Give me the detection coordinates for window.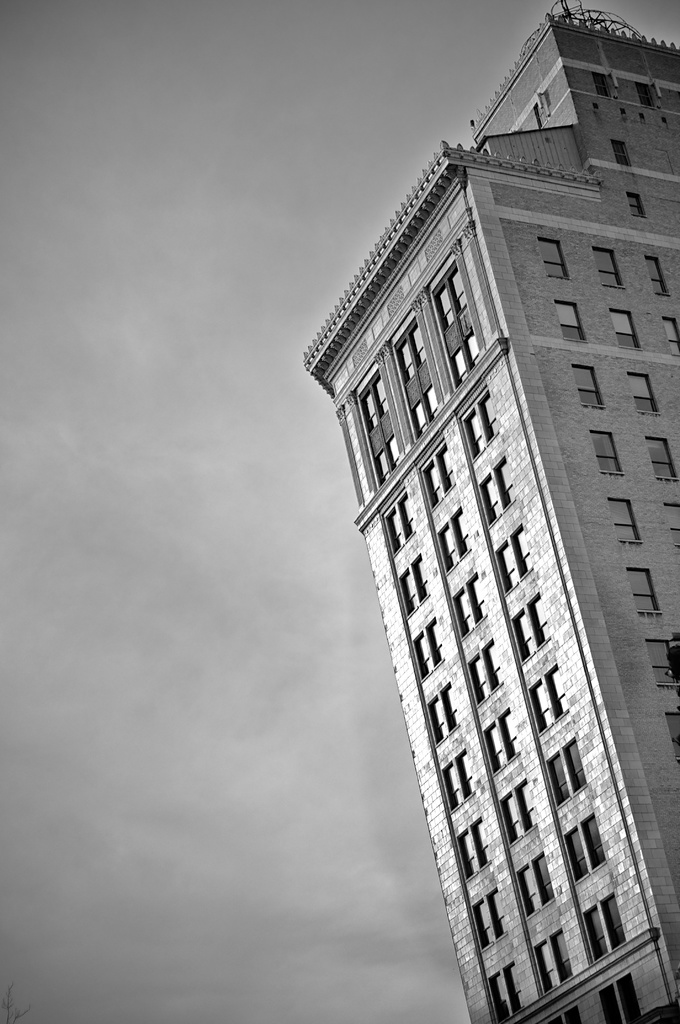
region(467, 333, 483, 369).
